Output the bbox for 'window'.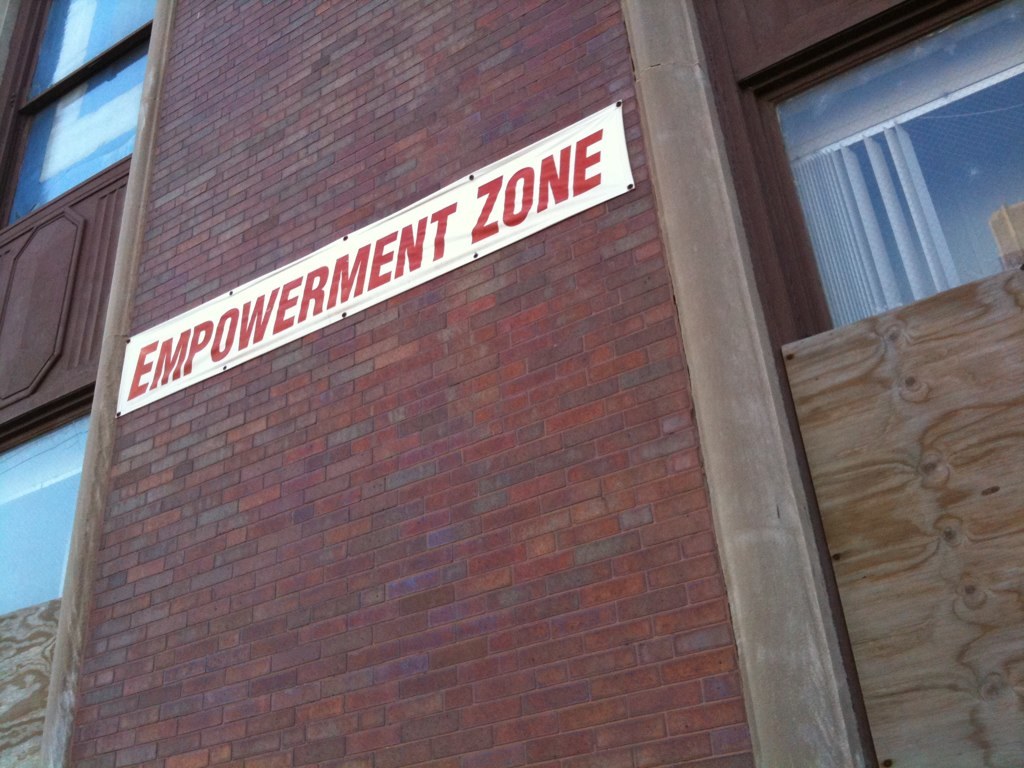
0:390:94:620.
